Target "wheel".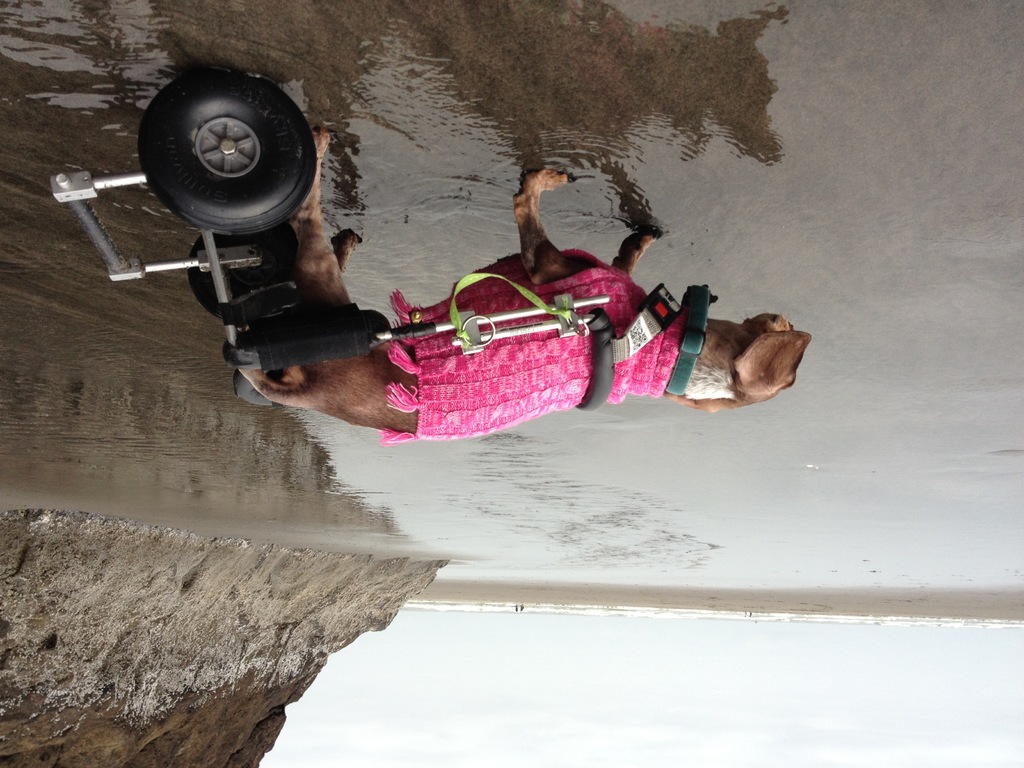
Target region: 193,249,288,327.
